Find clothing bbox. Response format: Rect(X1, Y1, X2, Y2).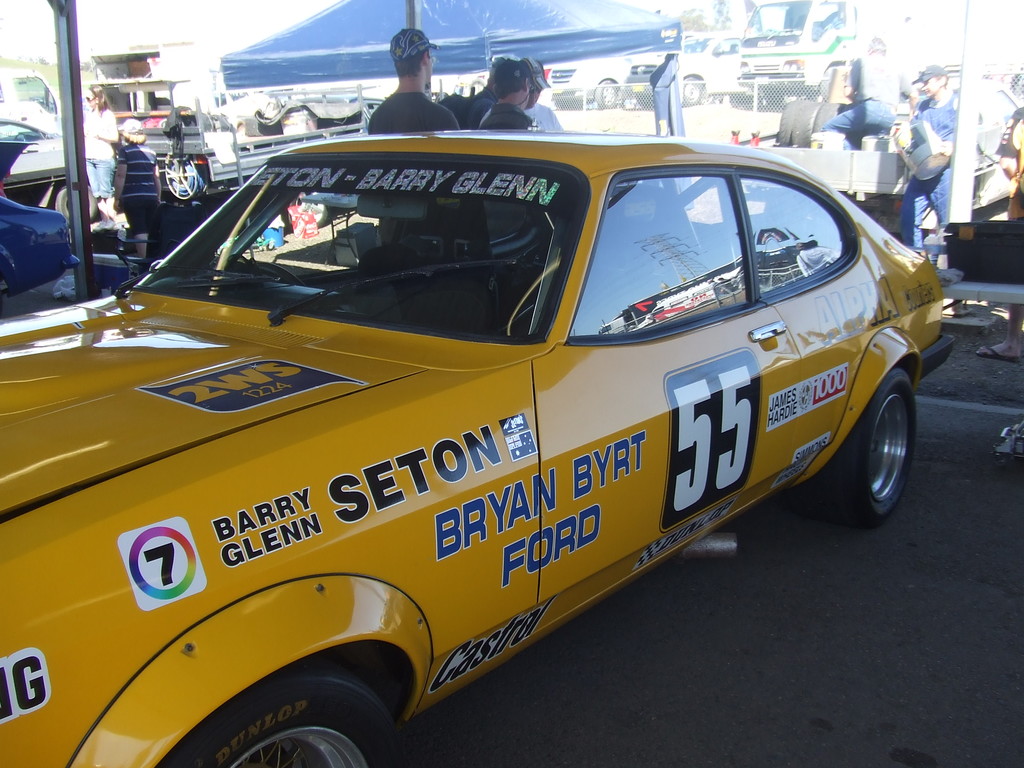
Rect(364, 86, 451, 134).
